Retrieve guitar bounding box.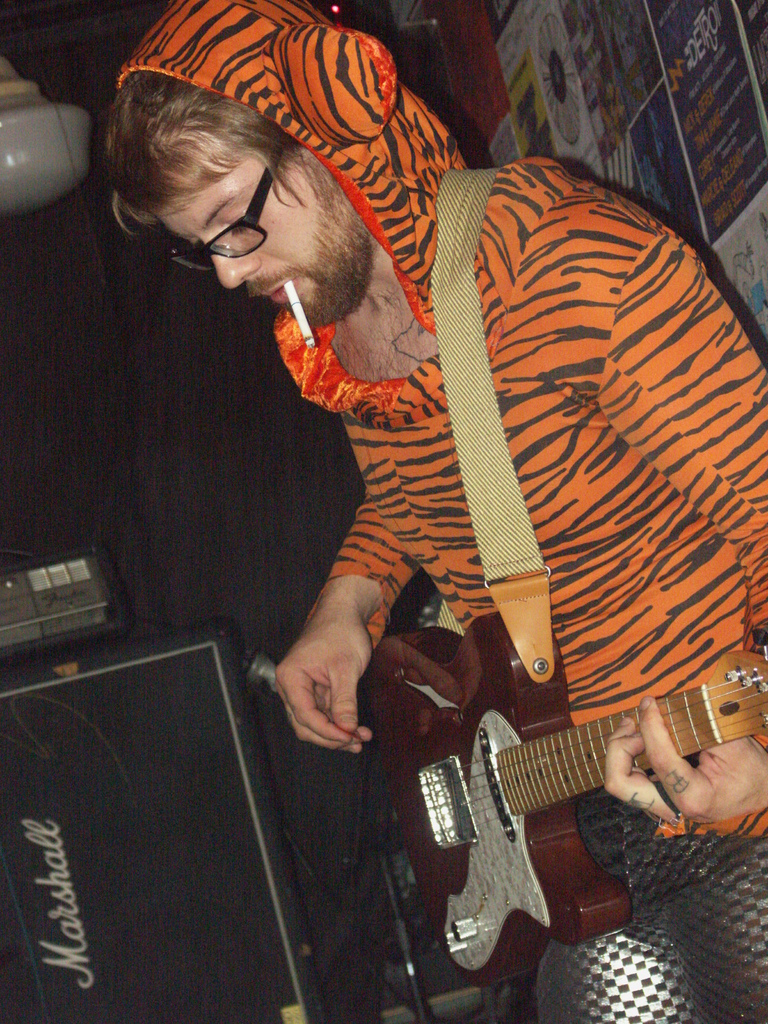
Bounding box: left=399, top=621, right=746, bottom=987.
